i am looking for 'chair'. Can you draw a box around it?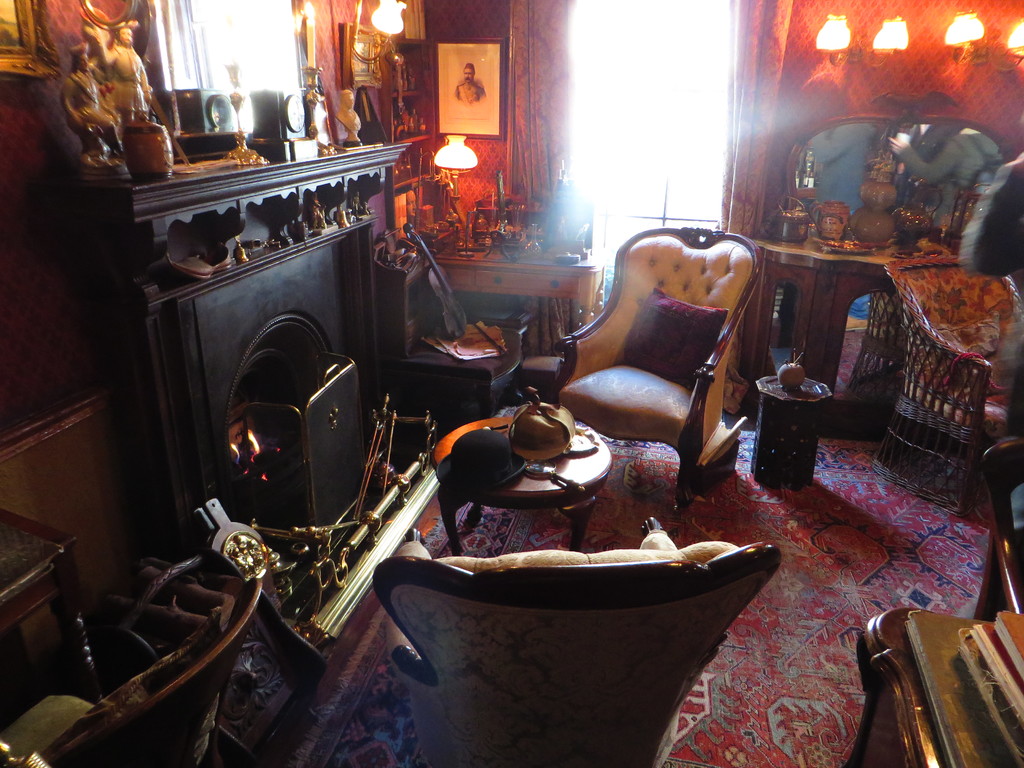
Sure, the bounding box is left=560, top=250, right=785, bottom=480.
